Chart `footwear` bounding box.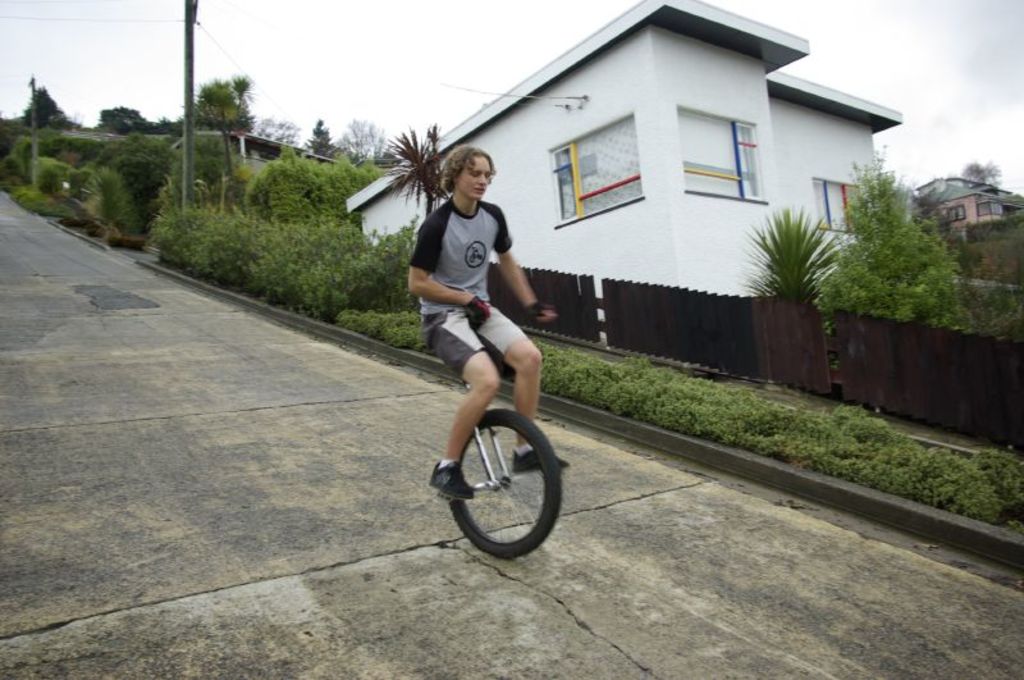
Charted: select_region(515, 437, 568, 466).
